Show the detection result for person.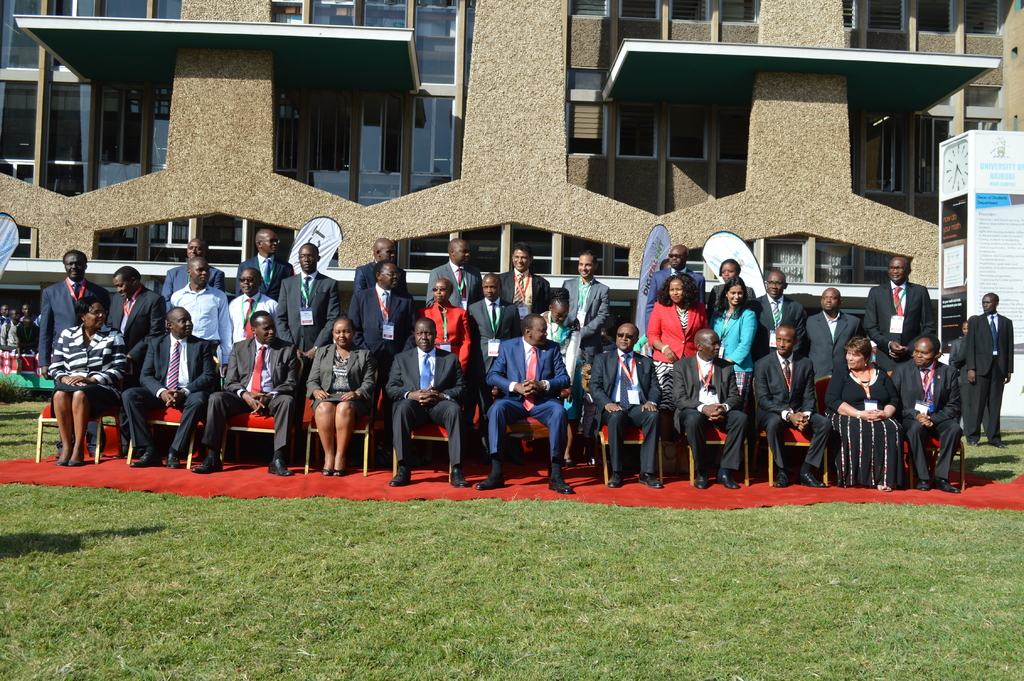
(left=388, top=316, right=464, bottom=485).
